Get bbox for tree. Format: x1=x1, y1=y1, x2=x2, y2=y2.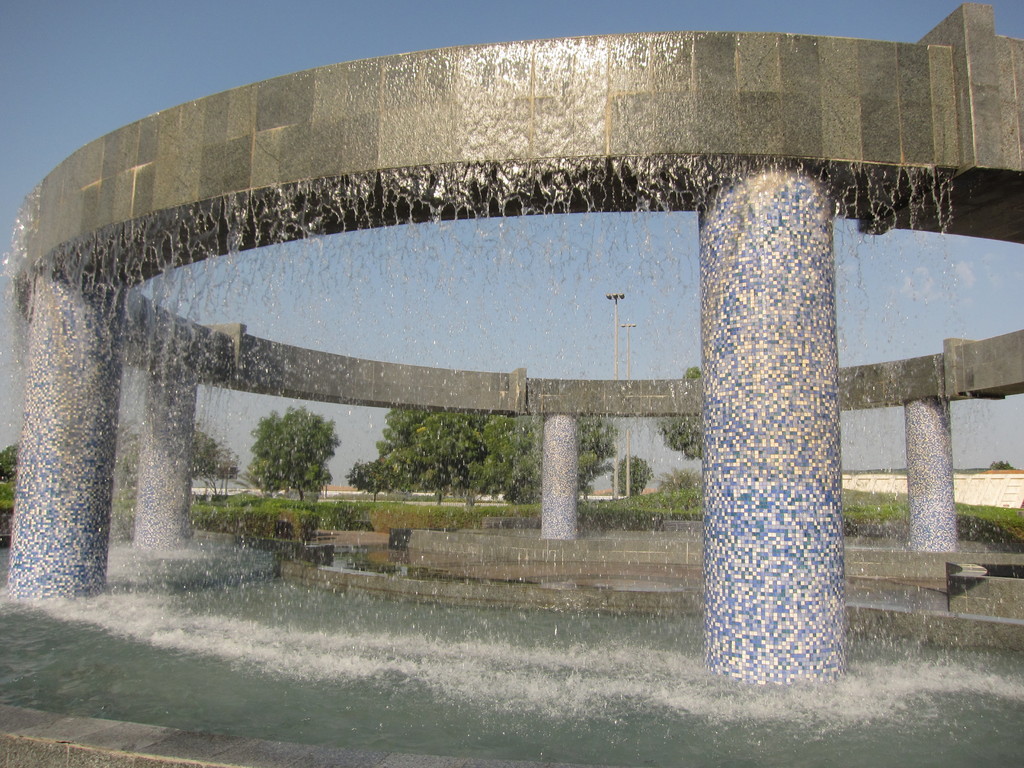
x1=373, y1=405, x2=449, y2=502.
